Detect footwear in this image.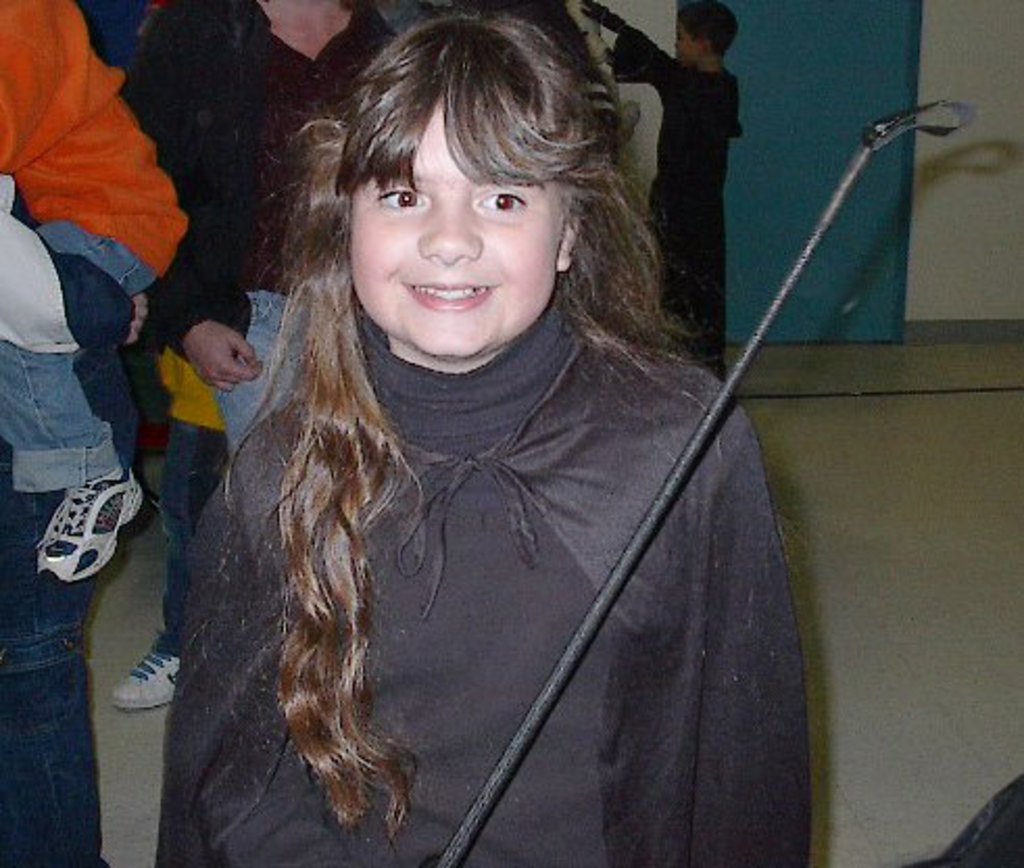
Detection: pyautogui.locateOnScreen(113, 647, 181, 707).
